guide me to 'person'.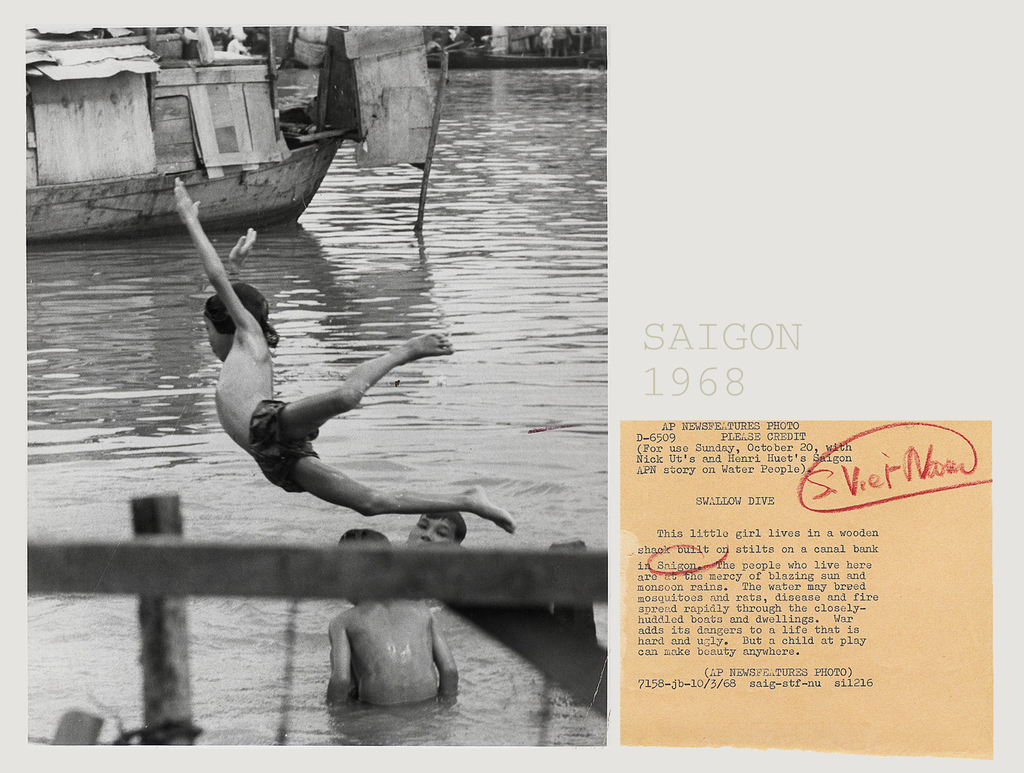
Guidance: [left=553, top=25, right=569, bottom=58].
